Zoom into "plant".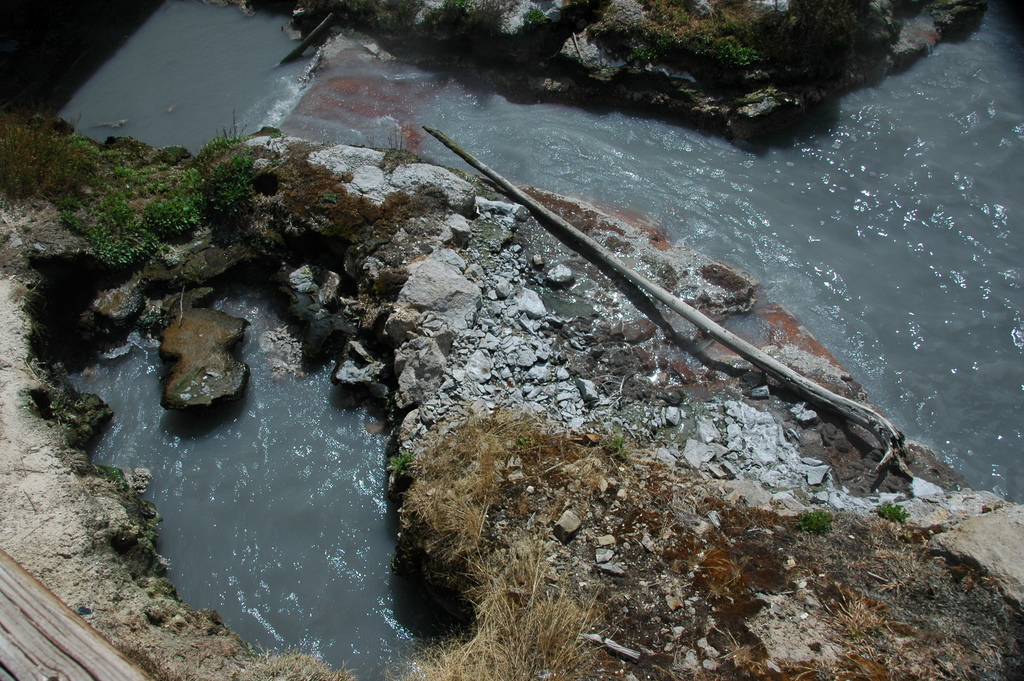
Zoom target: <box>609,431,628,457</box>.
